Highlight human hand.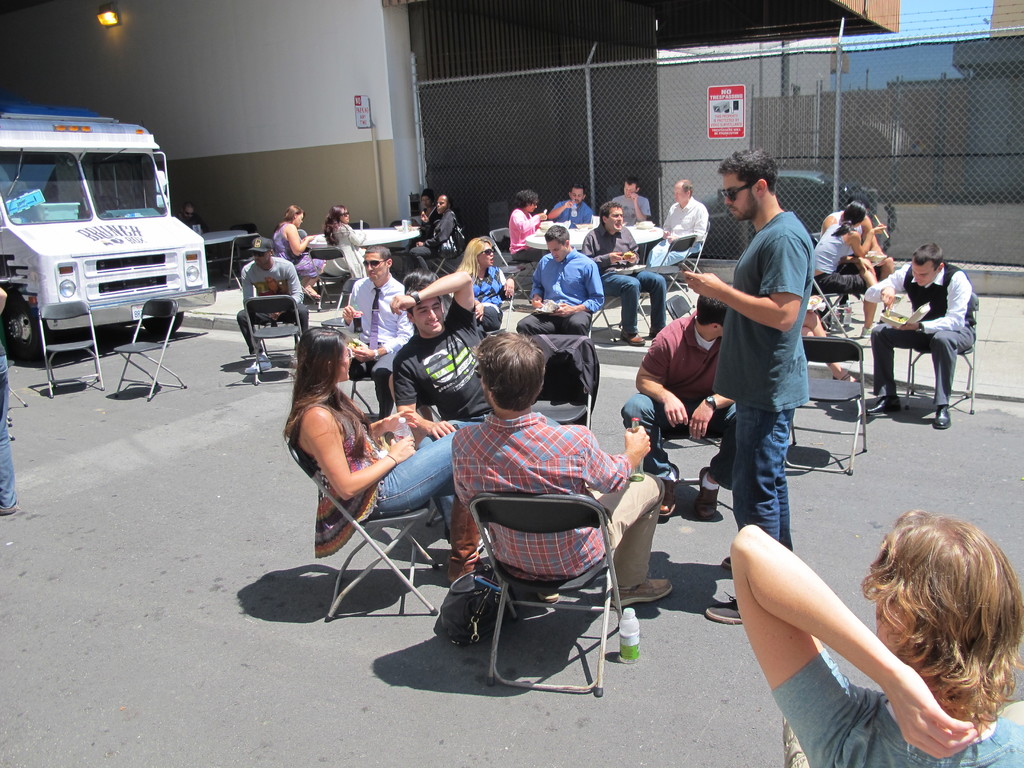
Highlighted region: [564,202,574,209].
